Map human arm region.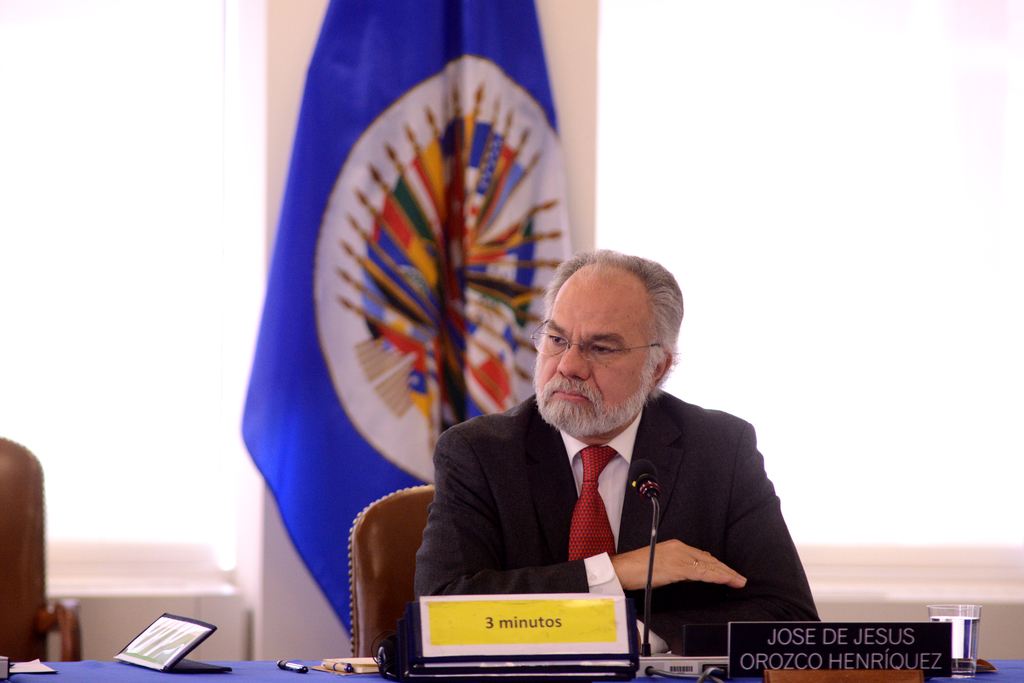
Mapped to {"x1": 409, "y1": 435, "x2": 741, "y2": 618}.
